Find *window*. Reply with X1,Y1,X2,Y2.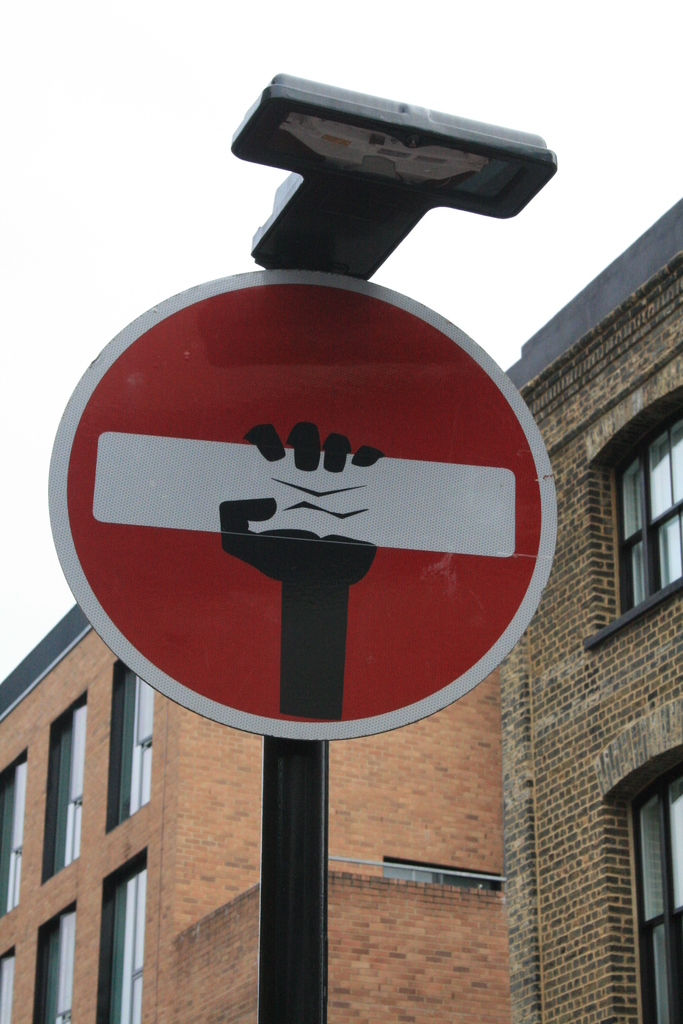
625,764,682,1021.
